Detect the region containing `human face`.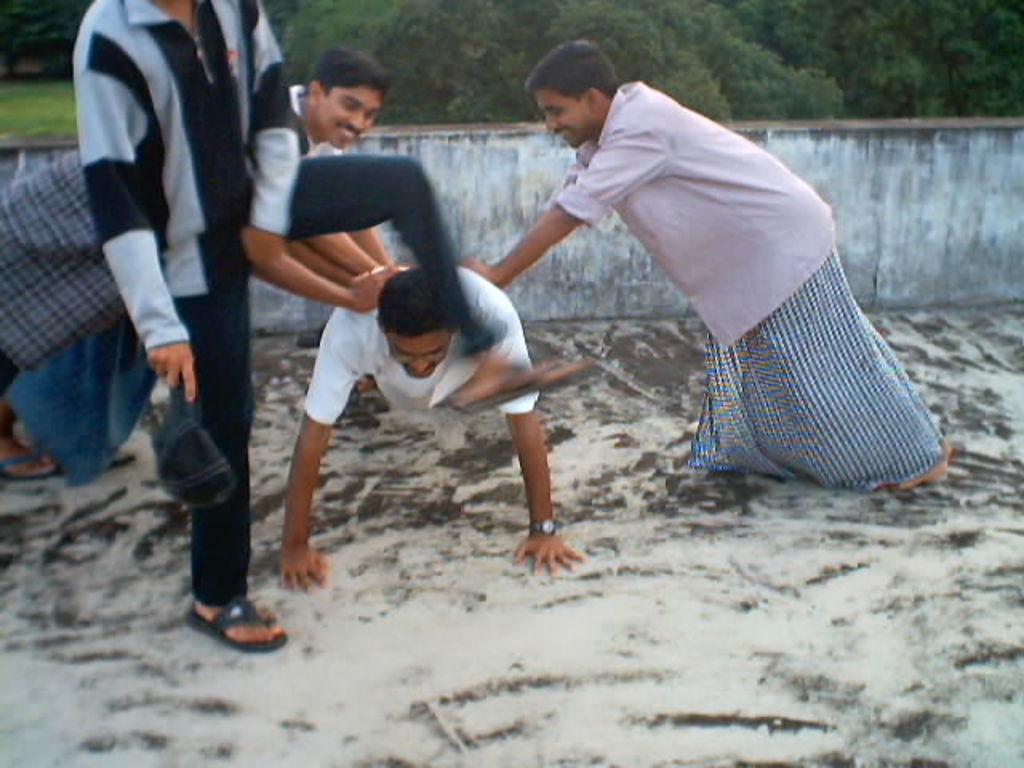
(left=536, top=91, right=594, bottom=149).
